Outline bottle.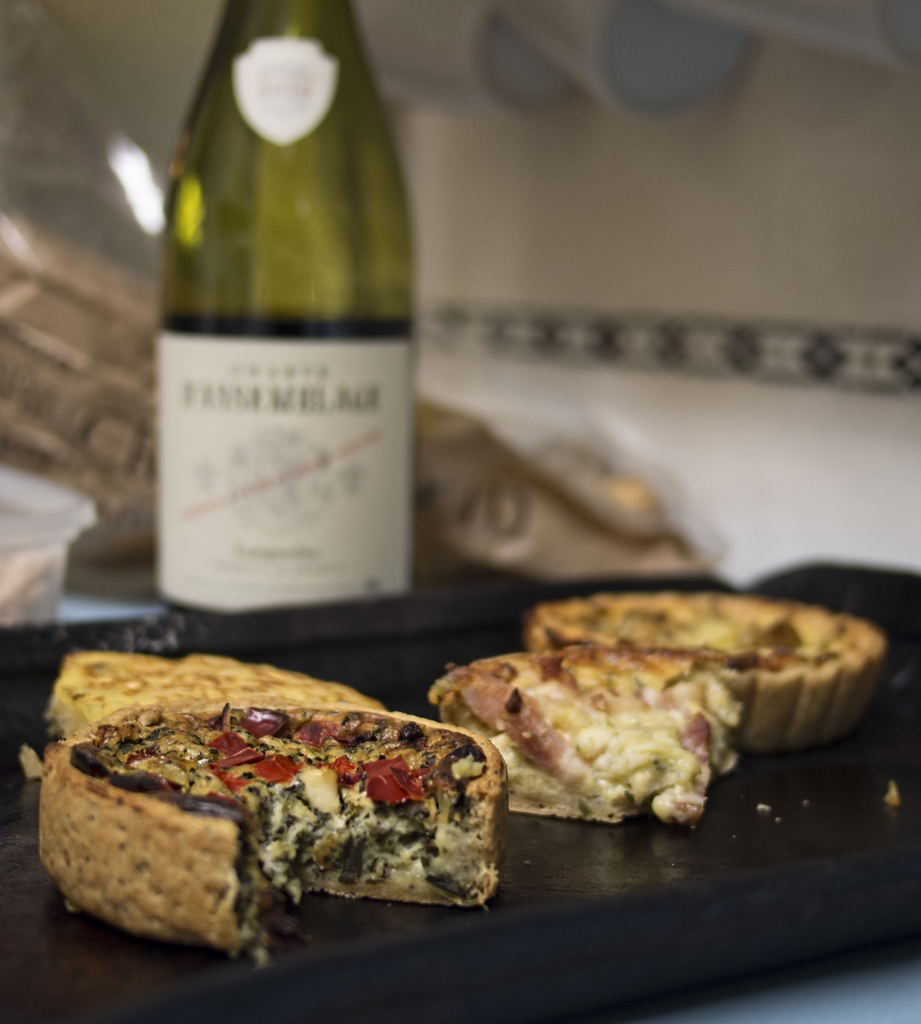
Outline: bbox(154, 3, 432, 652).
